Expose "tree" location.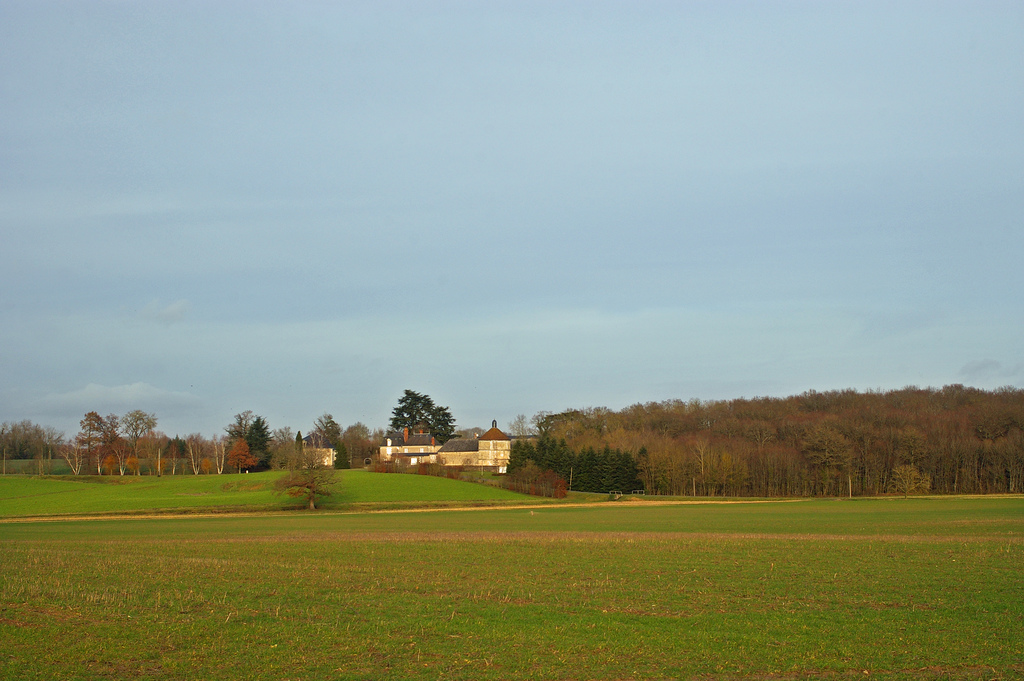
Exposed at (x1=263, y1=439, x2=338, y2=513).
